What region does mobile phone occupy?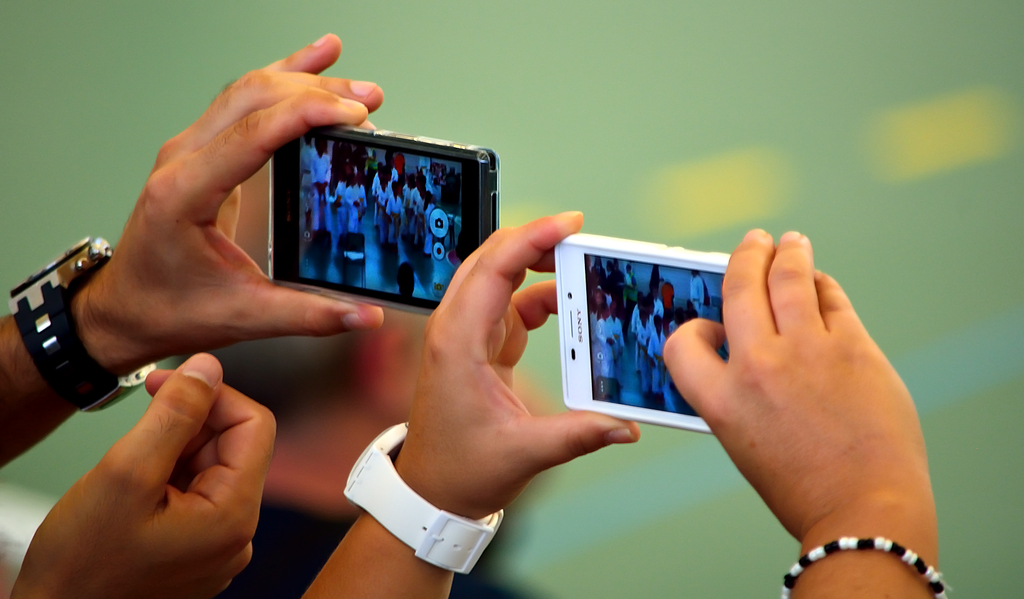
<box>559,232,726,435</box>.
